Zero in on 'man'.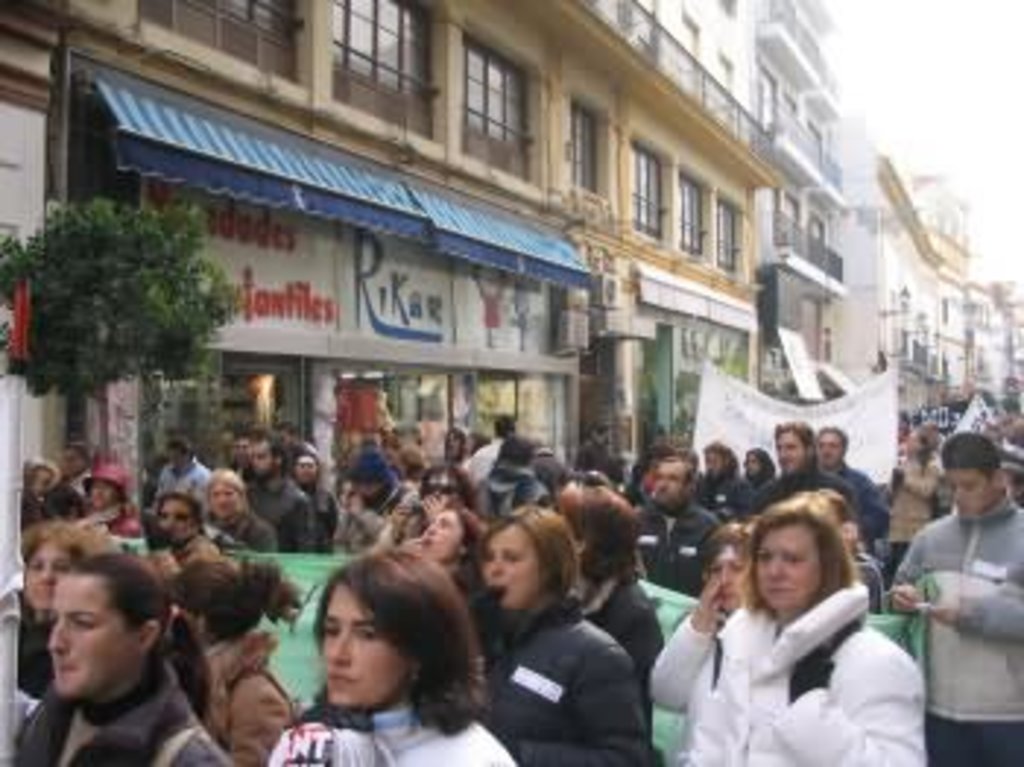
Zeroed in: <region>749, 419, 857, 550</region>.
